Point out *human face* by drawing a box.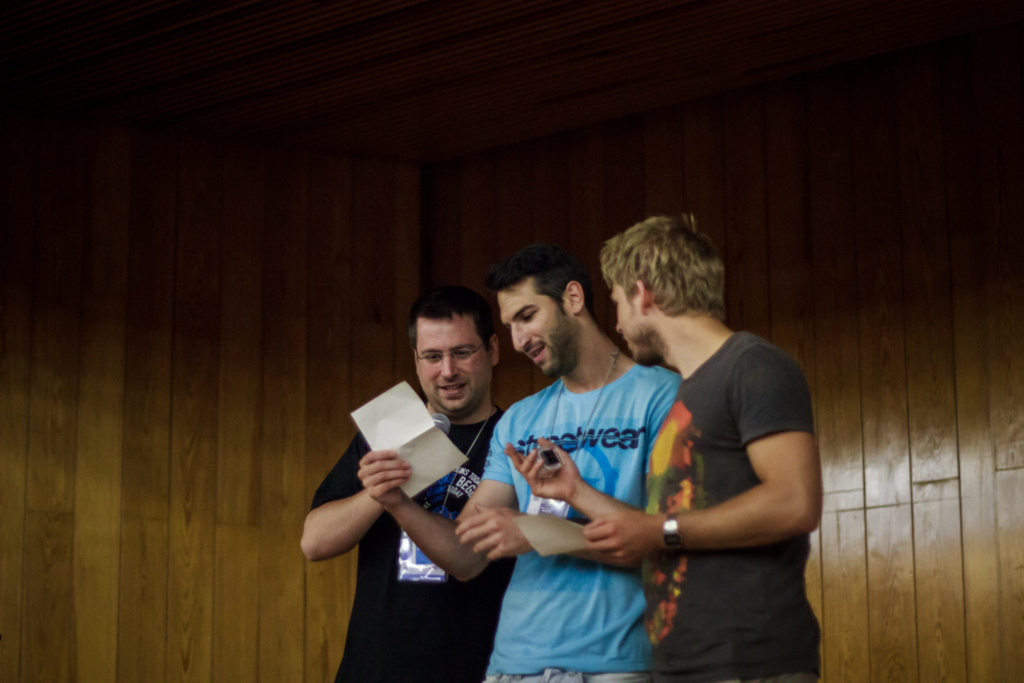
(left=413, top=319, right=482, bottom=418).
